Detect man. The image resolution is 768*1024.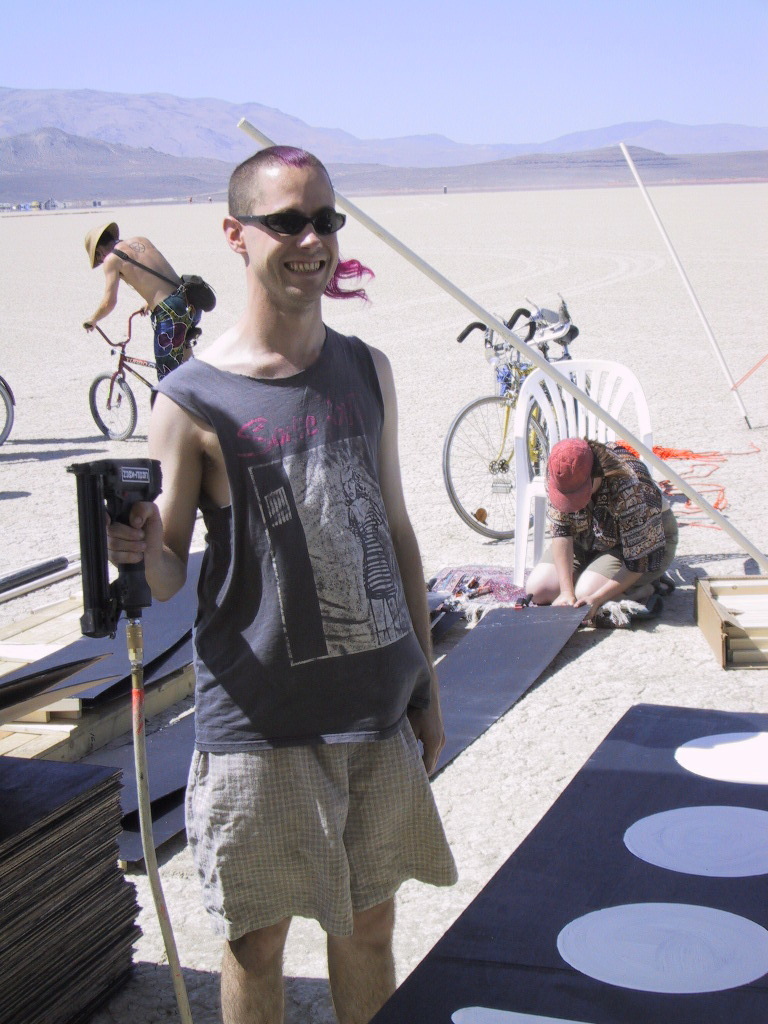
[left=525, top=436, right=677, bottom=608].
